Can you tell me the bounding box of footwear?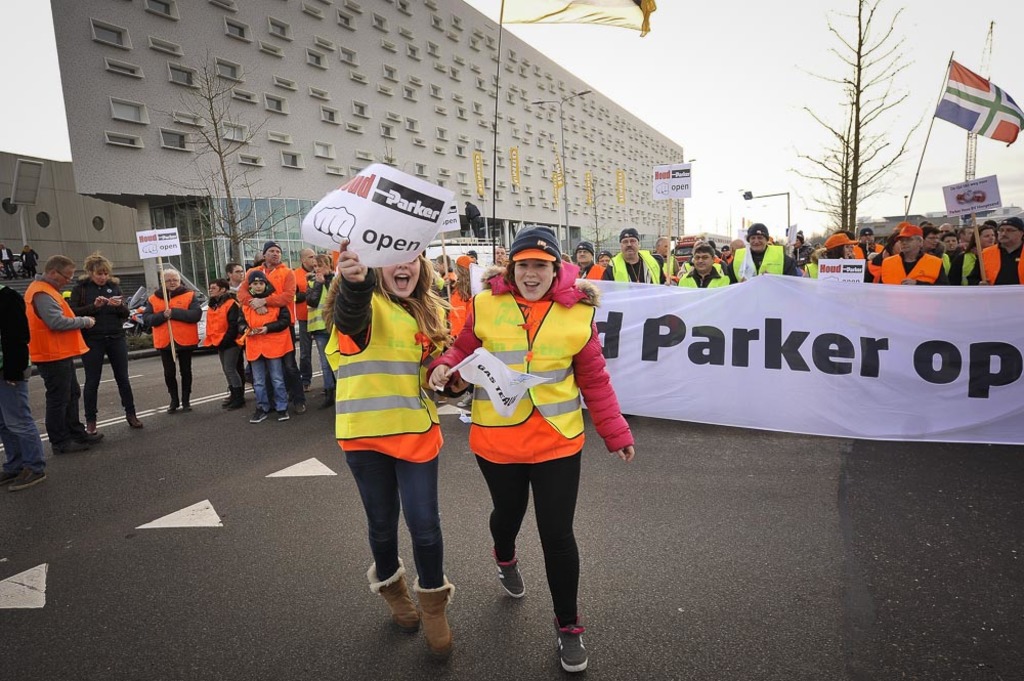
{"x1": 366, "y1": 553, "x2": 409, "y2": 633}.
